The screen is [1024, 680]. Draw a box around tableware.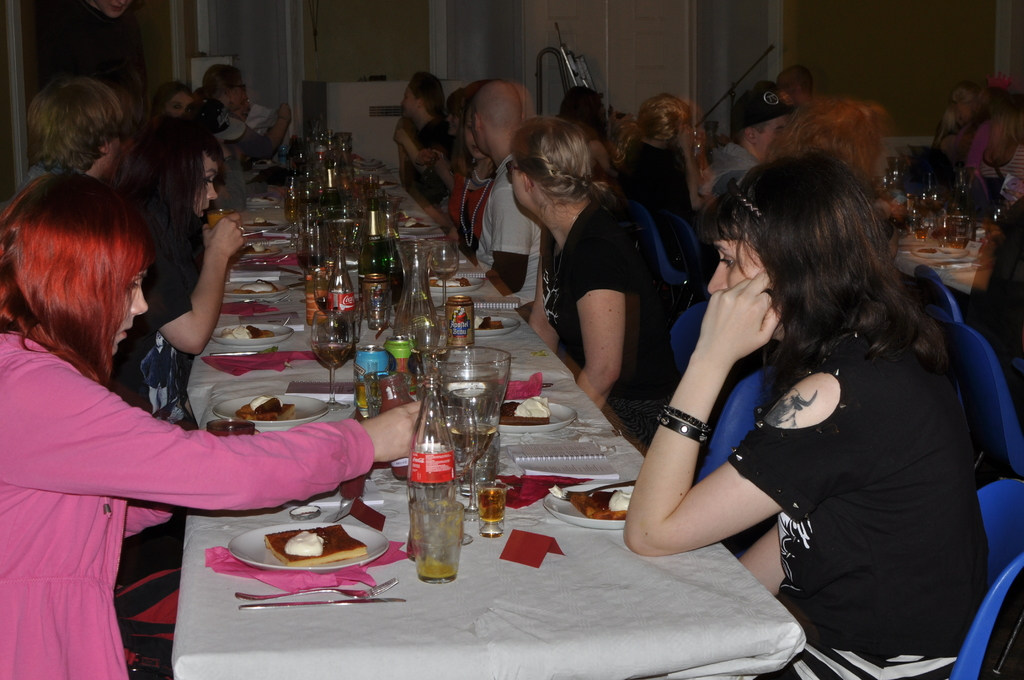
rect(437, 325, 529, 503).
